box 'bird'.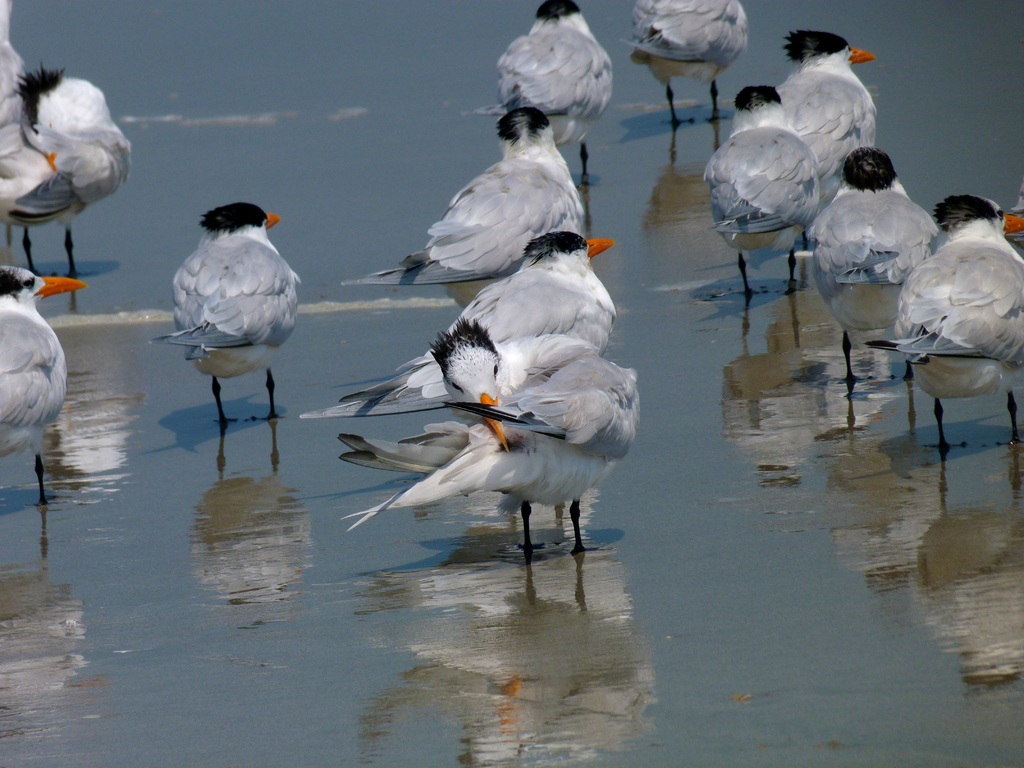
bbox=[498, 0, 620, 179].
